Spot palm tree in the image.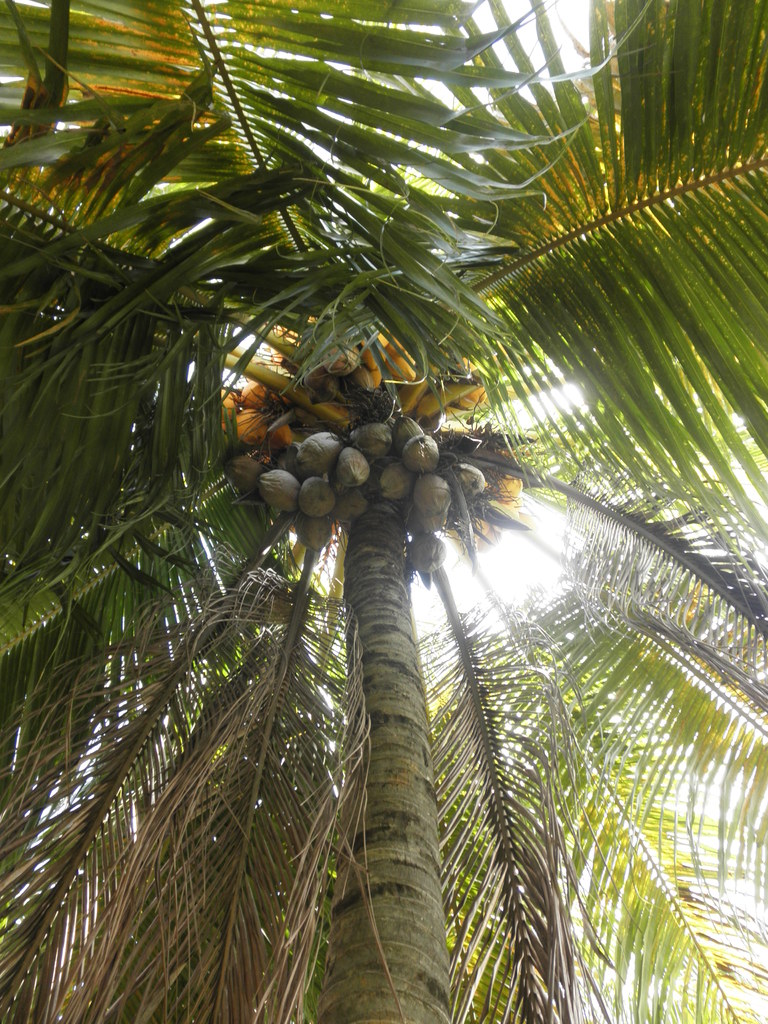
palm tree found at bbox(0, 0, 767, 1023).
